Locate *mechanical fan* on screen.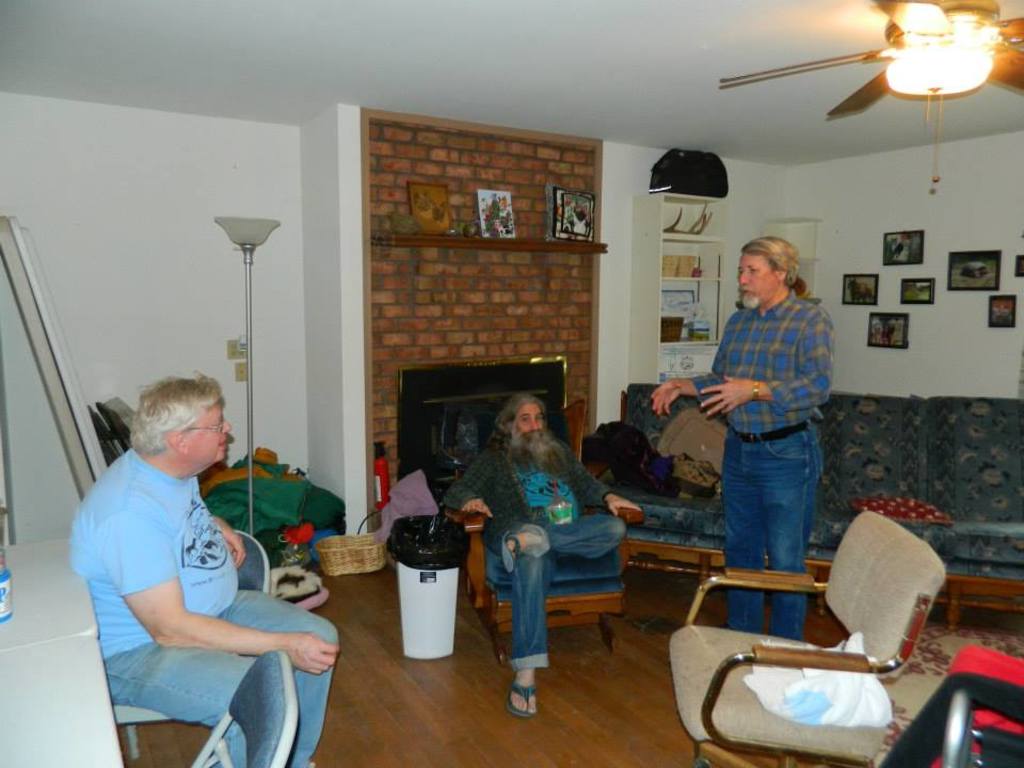
On screen at (710, 0, 1023, 122).
